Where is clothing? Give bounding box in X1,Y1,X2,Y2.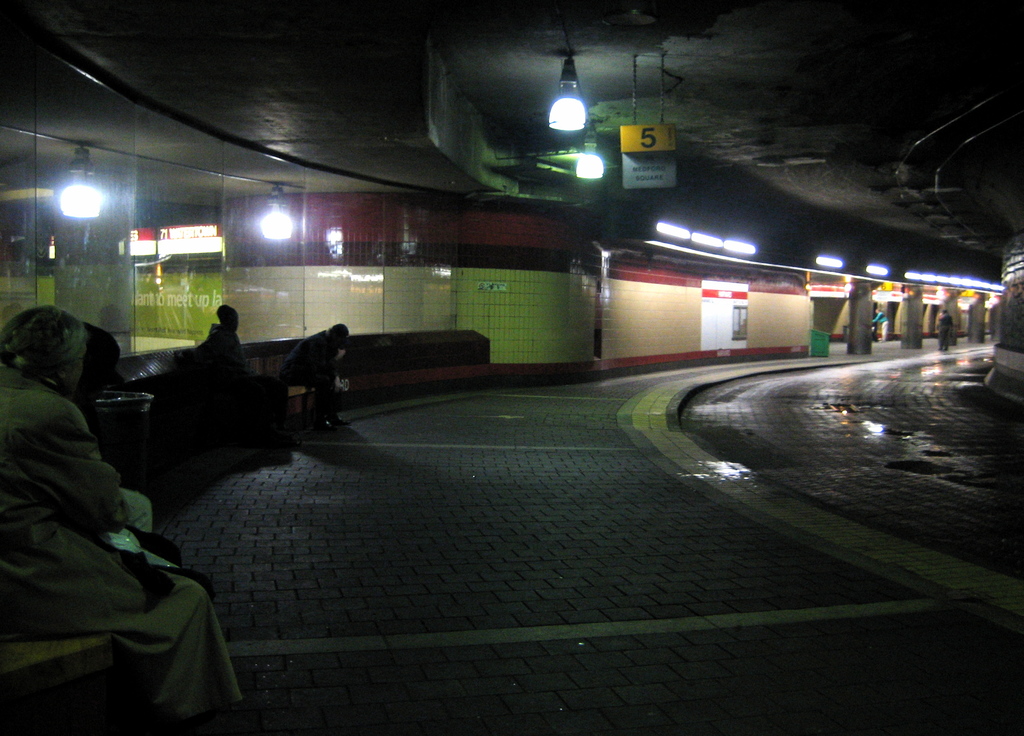
4,275,150,712.
